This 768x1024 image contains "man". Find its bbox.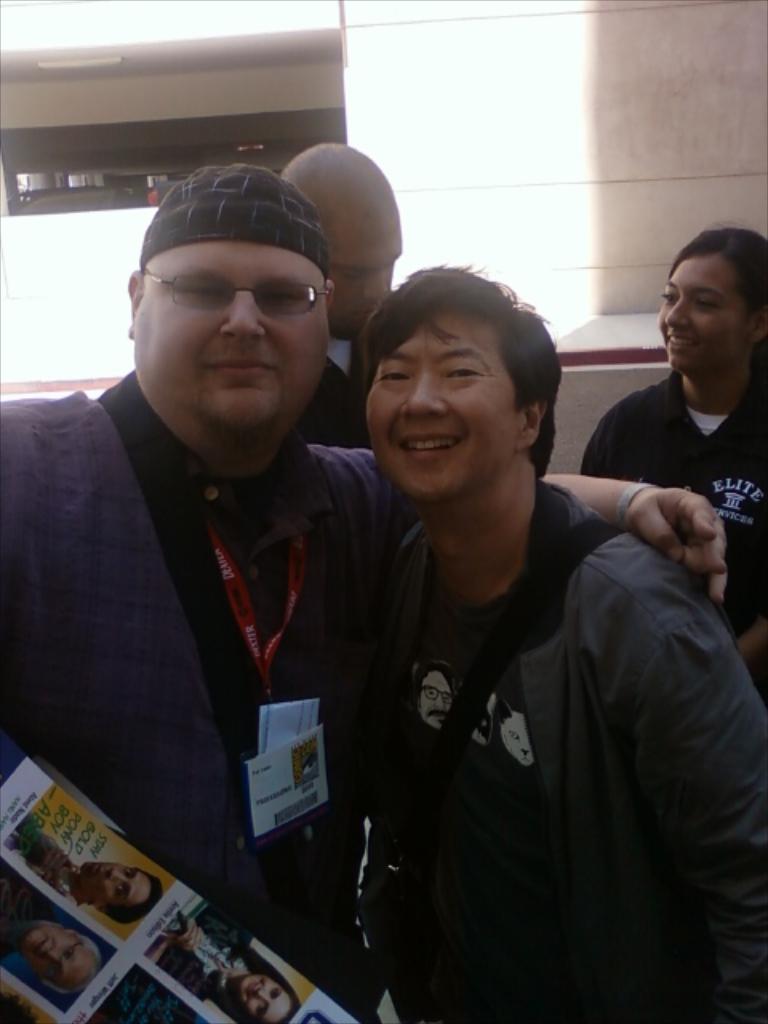
pyautogui.locateOnScreen(285, 138, 418, 1022).
